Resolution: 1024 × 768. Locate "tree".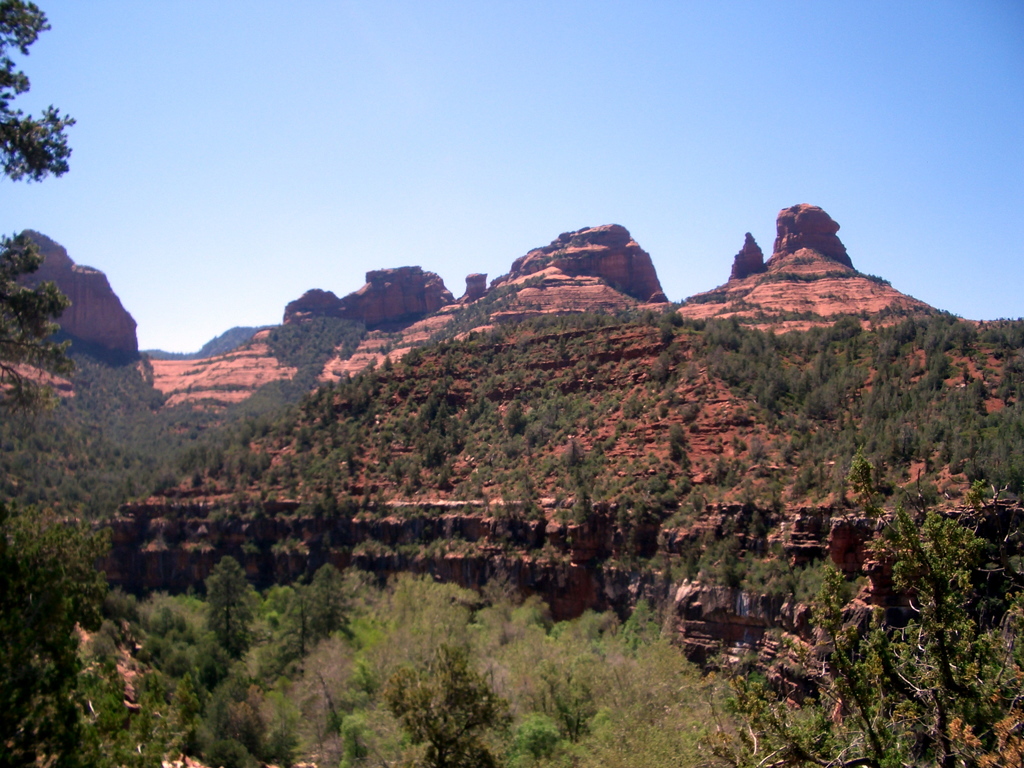
pyautogui.locateOnScreen(1004, 365, 1023, 394).
